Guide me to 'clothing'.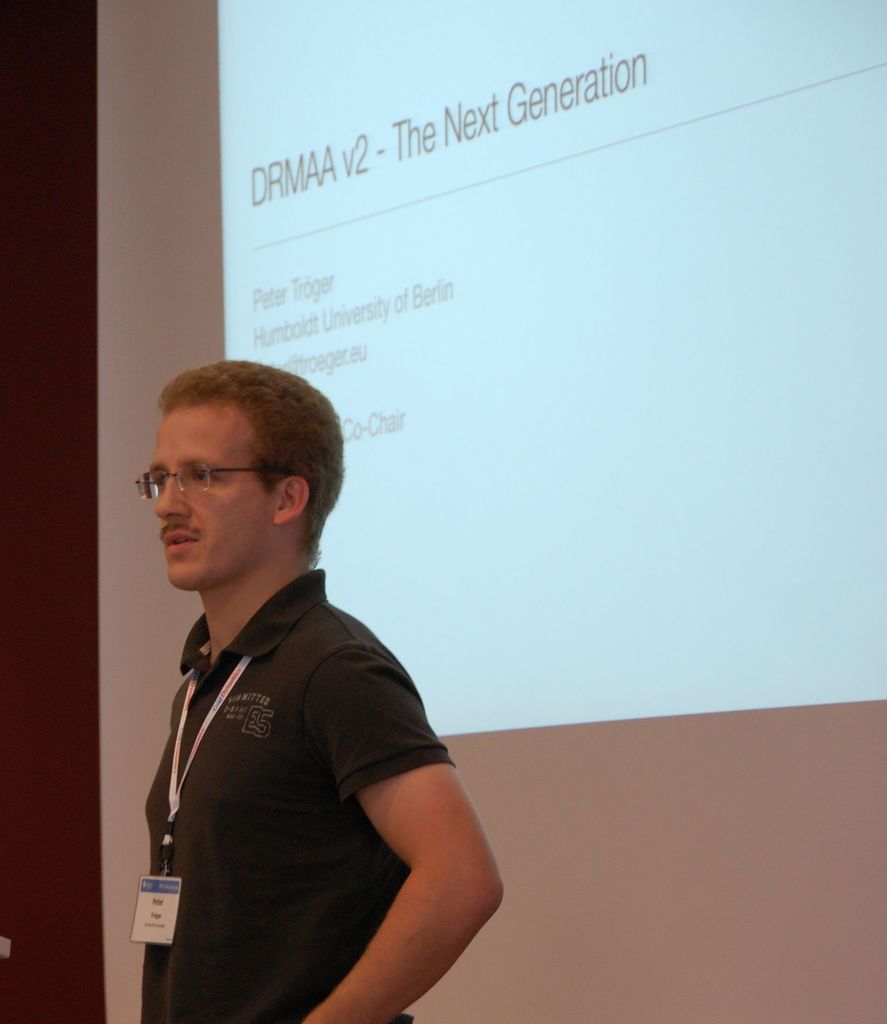
Guidance: x1=140, y1=564, x2=452, y2=1023.
